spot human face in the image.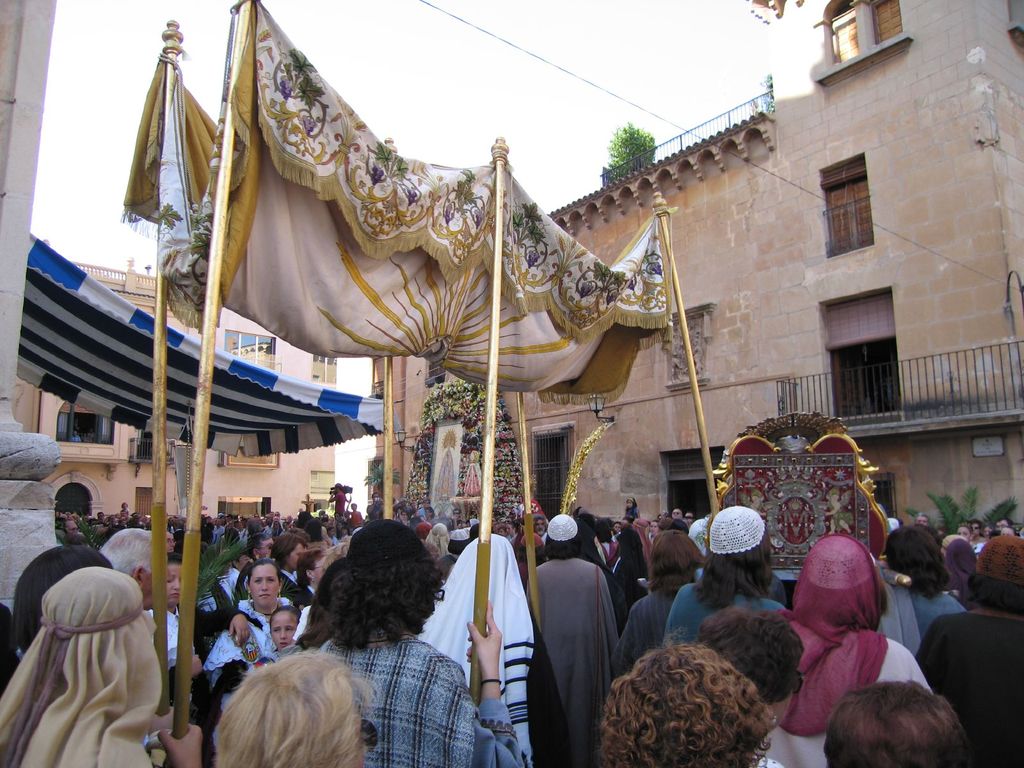
human face found at box=[648, 523, 659, 534].
